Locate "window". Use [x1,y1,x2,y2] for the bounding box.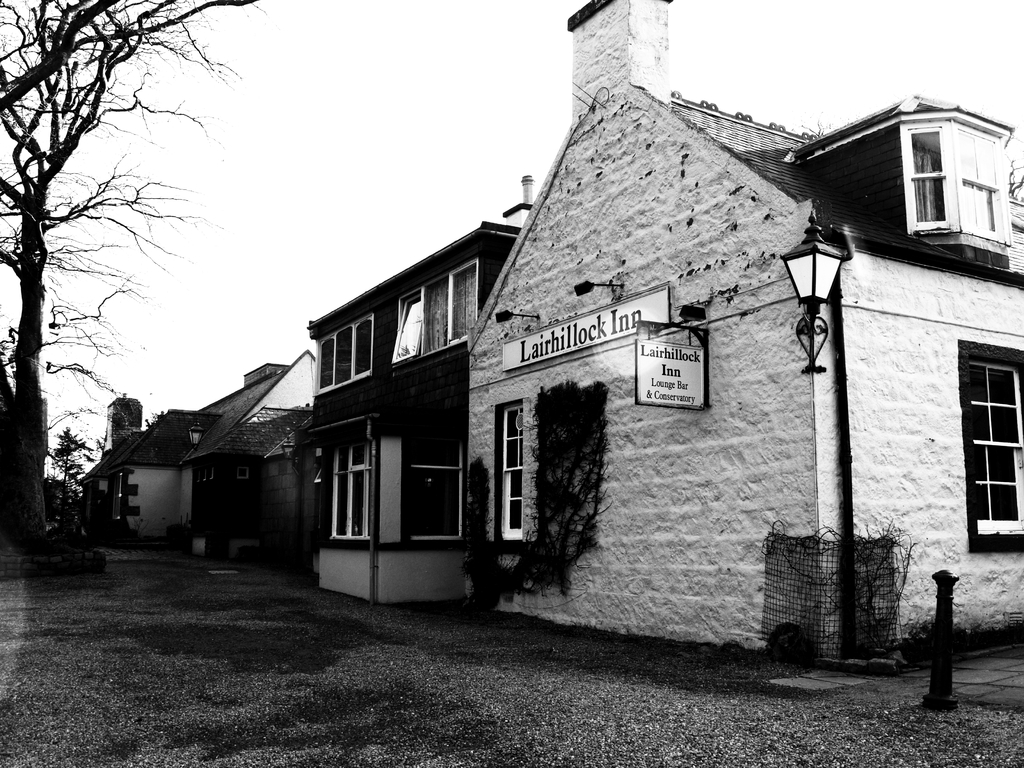
[388,256,475,371].
